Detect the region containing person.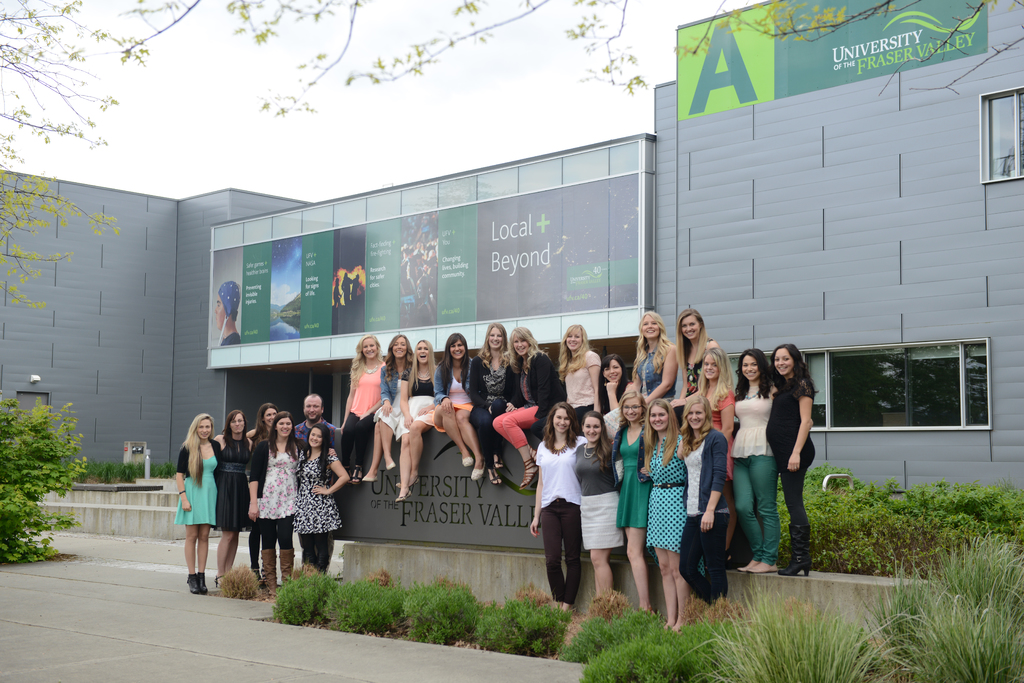
pyautogui.locateOnScreen(669, 392, 731, 620).
